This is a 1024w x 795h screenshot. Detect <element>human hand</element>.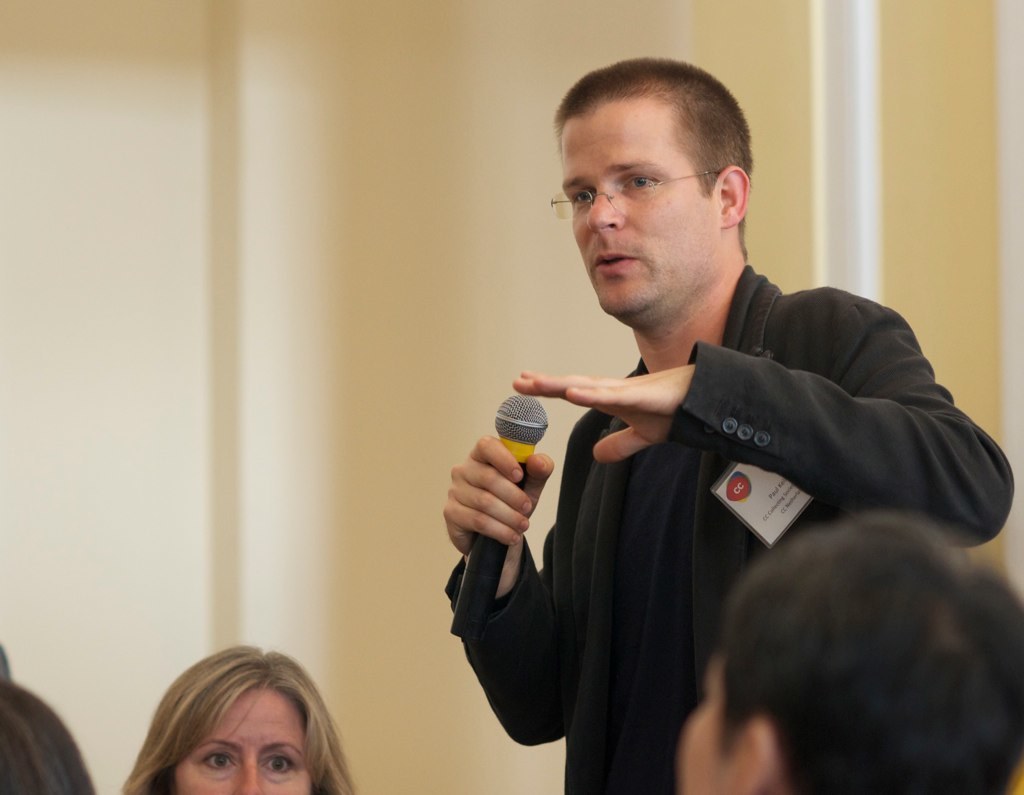
455 427 564 611.
